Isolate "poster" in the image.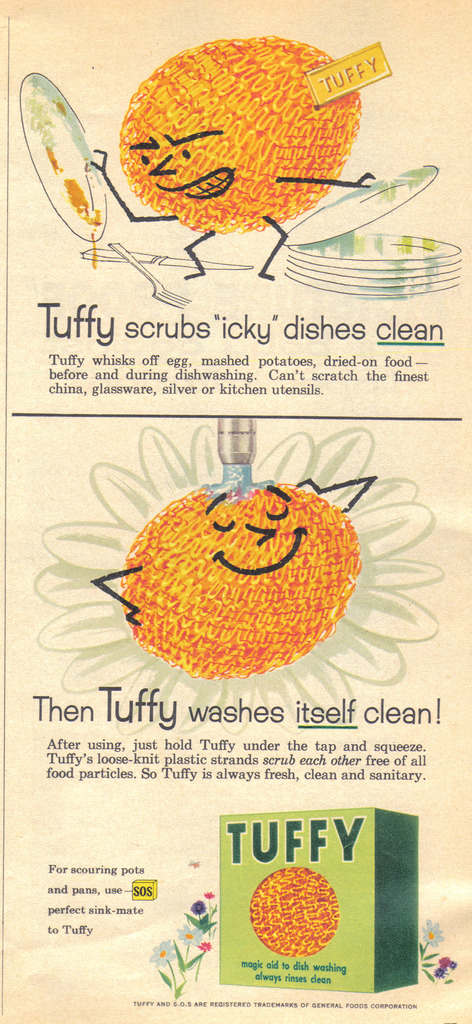
Isolated region: 0,0,471,1023.
